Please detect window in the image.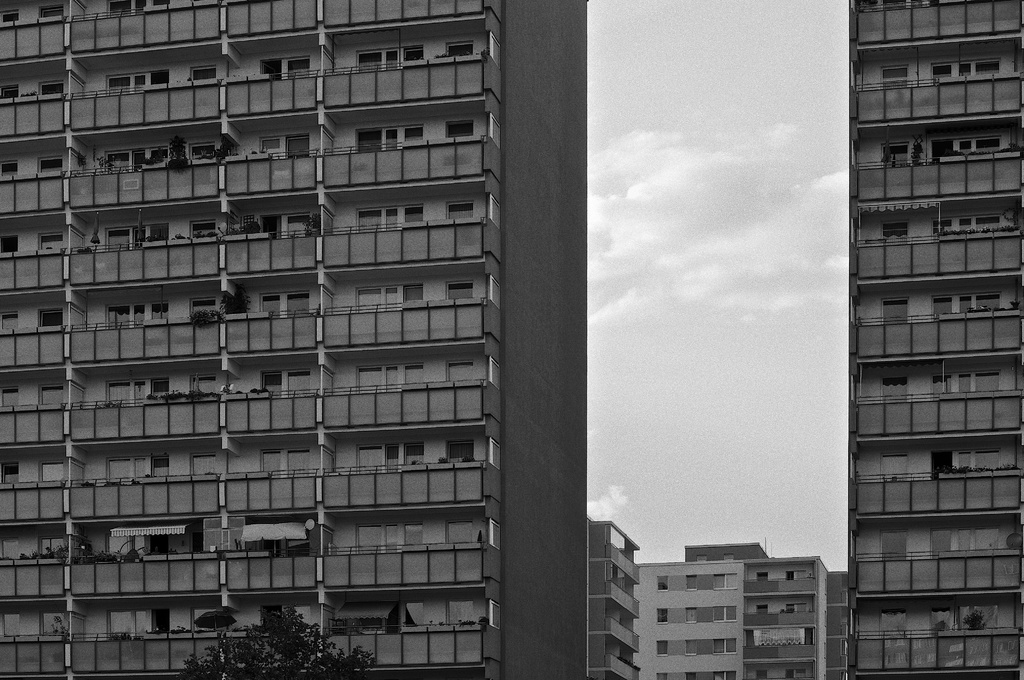
select_region(447, 120, 473, 137).
